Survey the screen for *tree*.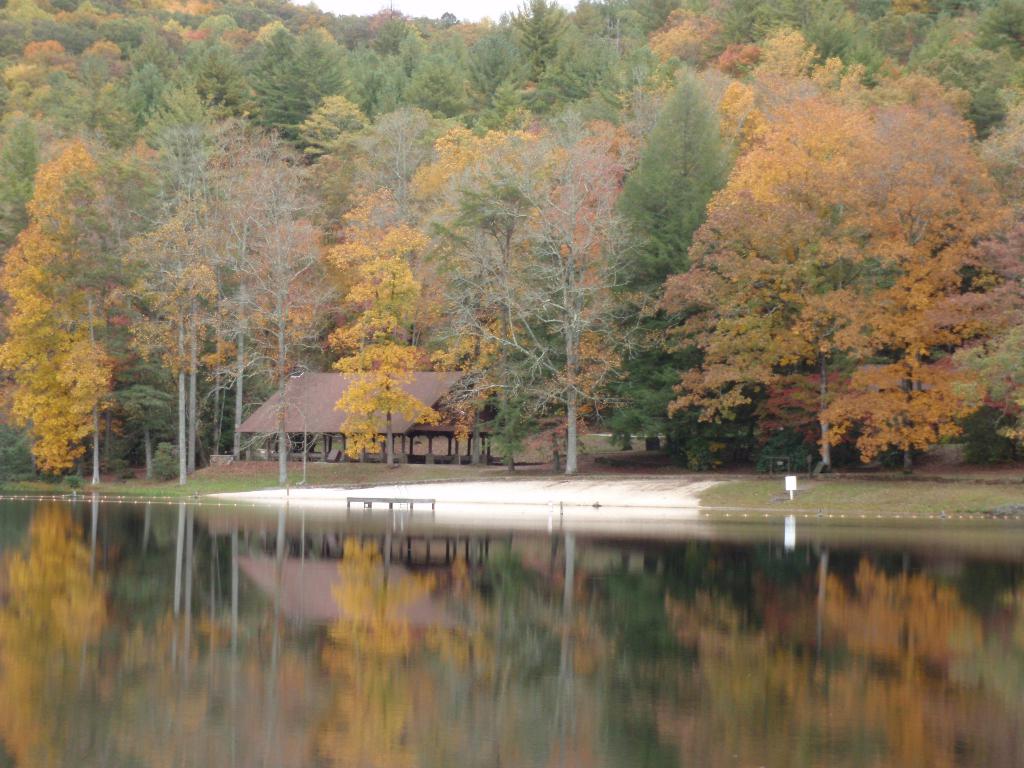
Survey found: (510, 114, 630, 477).
